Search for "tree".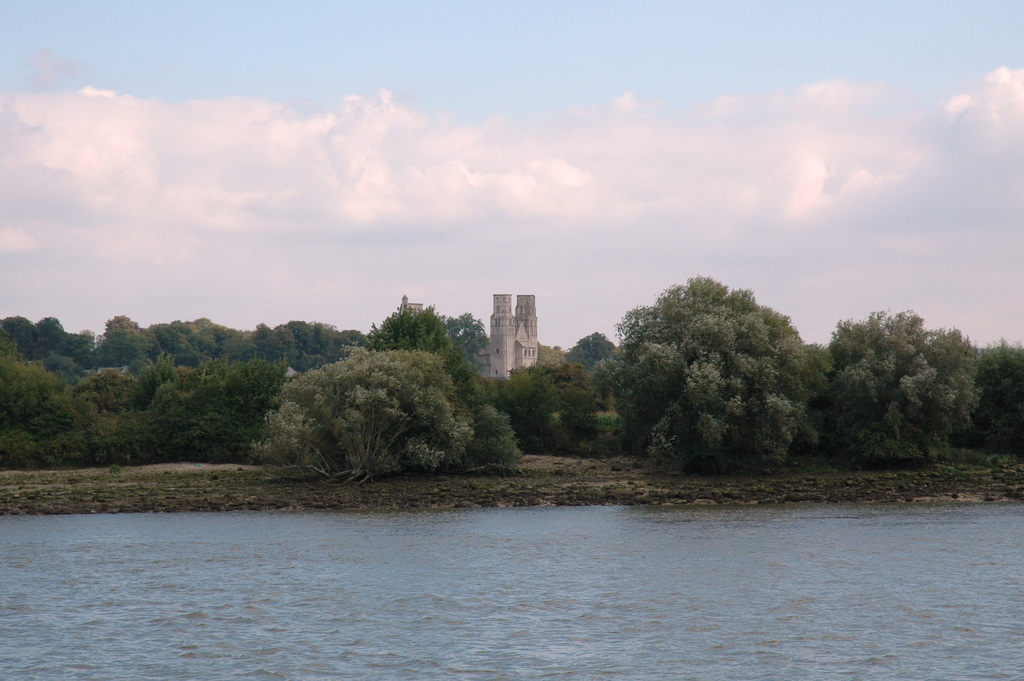
Found at box(0, 316, 367, 413).
